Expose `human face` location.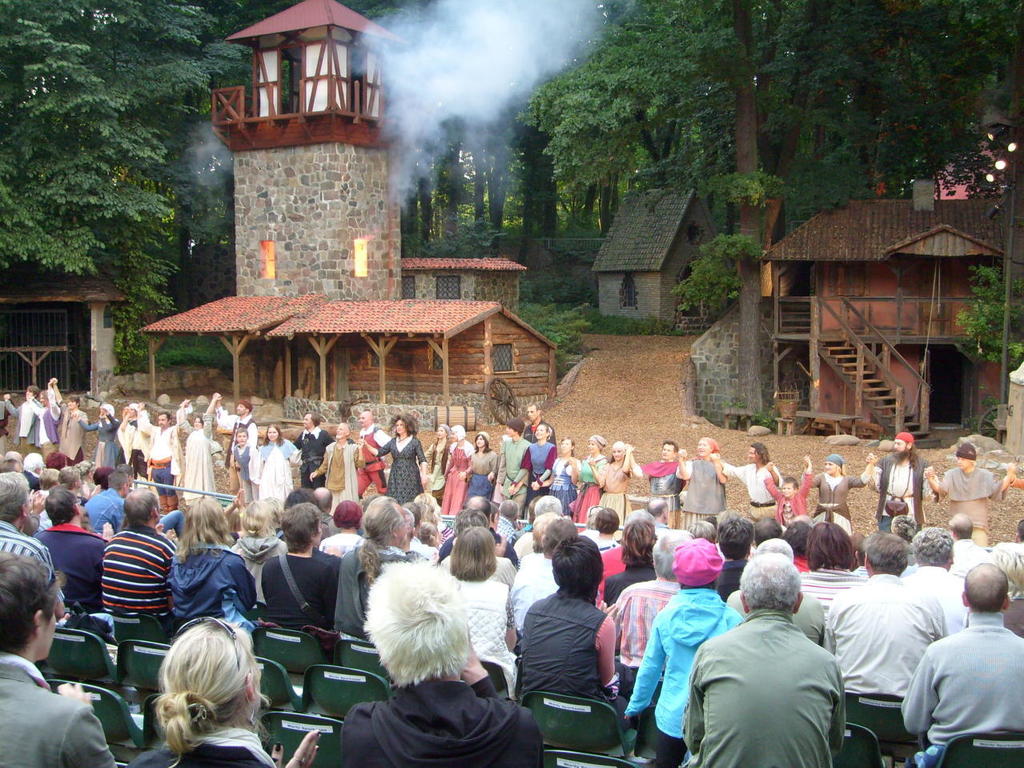
Exposed at 697/440/713/457.
